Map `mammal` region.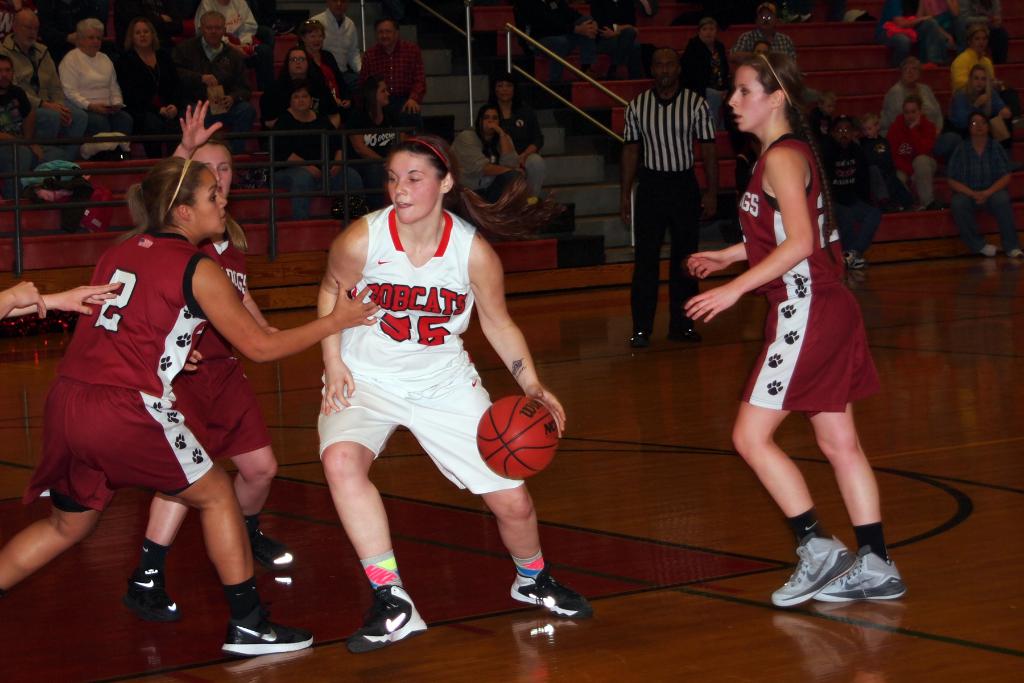
Mapped to bbox(682, 42, 906, 608).
